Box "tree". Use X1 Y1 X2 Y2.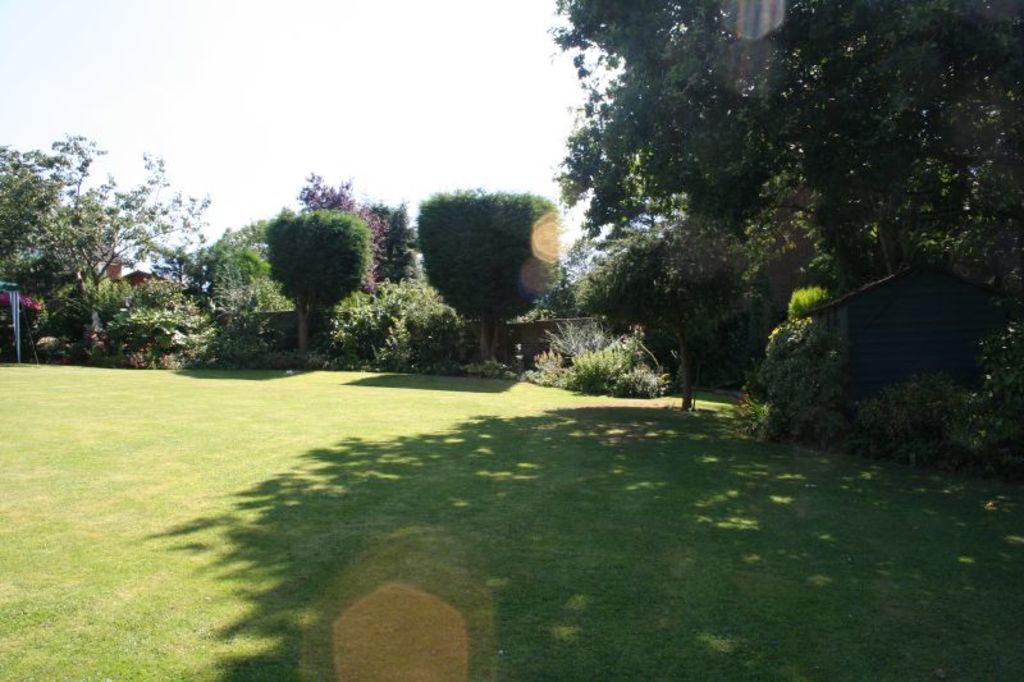
287 164 380 241.
